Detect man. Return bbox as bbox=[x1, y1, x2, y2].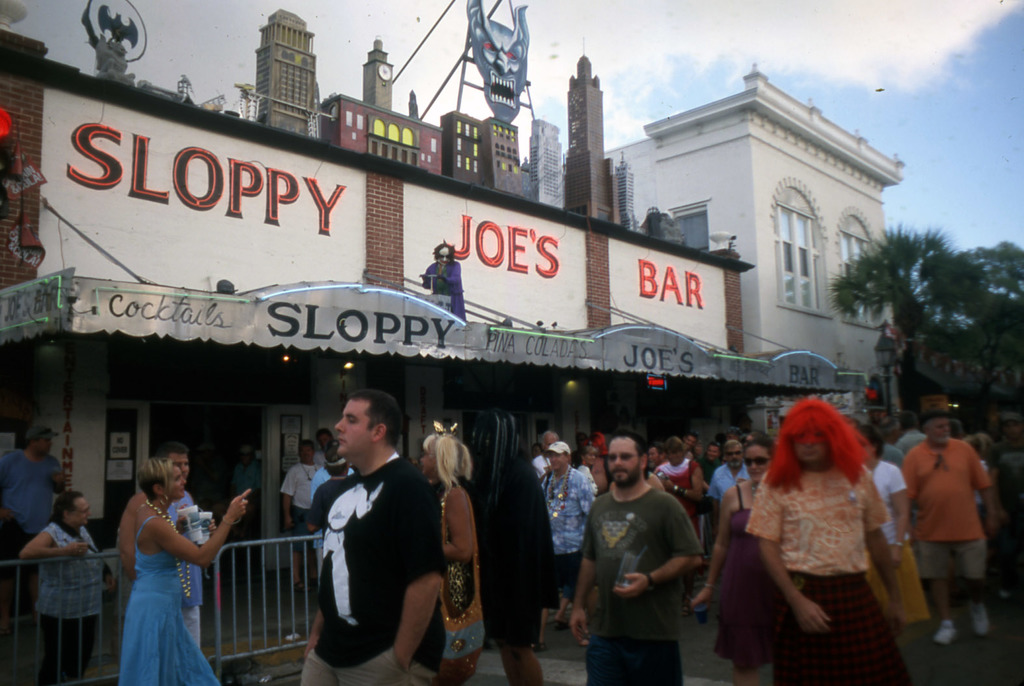
bbox=[0, 431, 67, 614].
